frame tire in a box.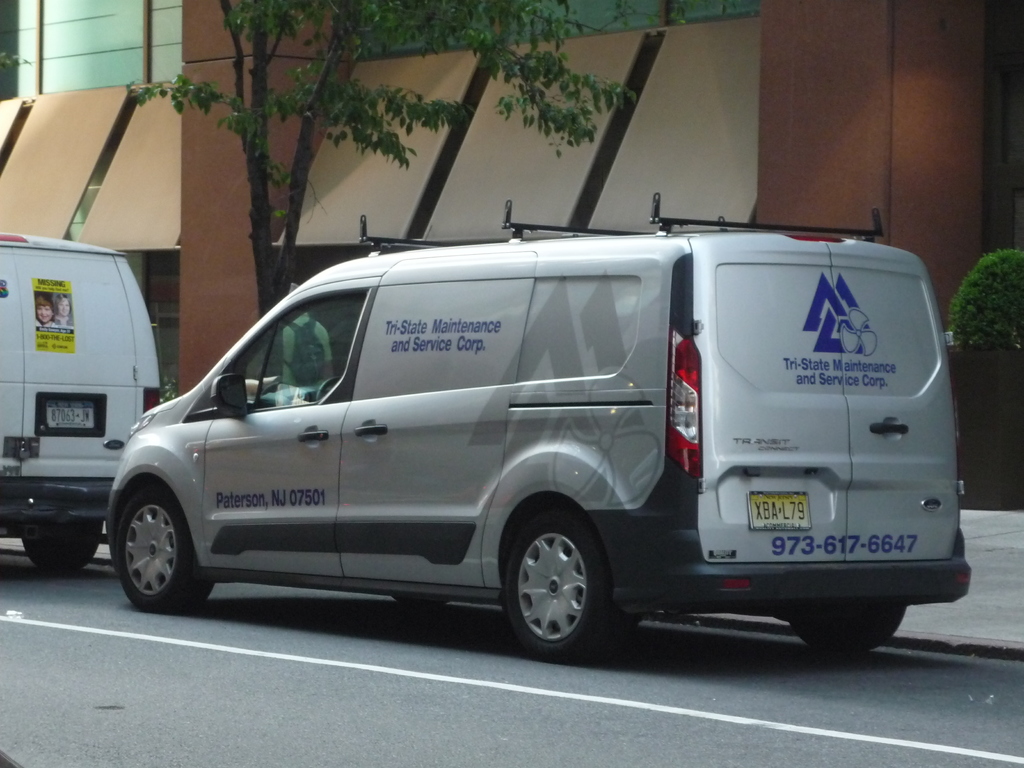
x1=22, y1=522, x2=103, y2=566.
